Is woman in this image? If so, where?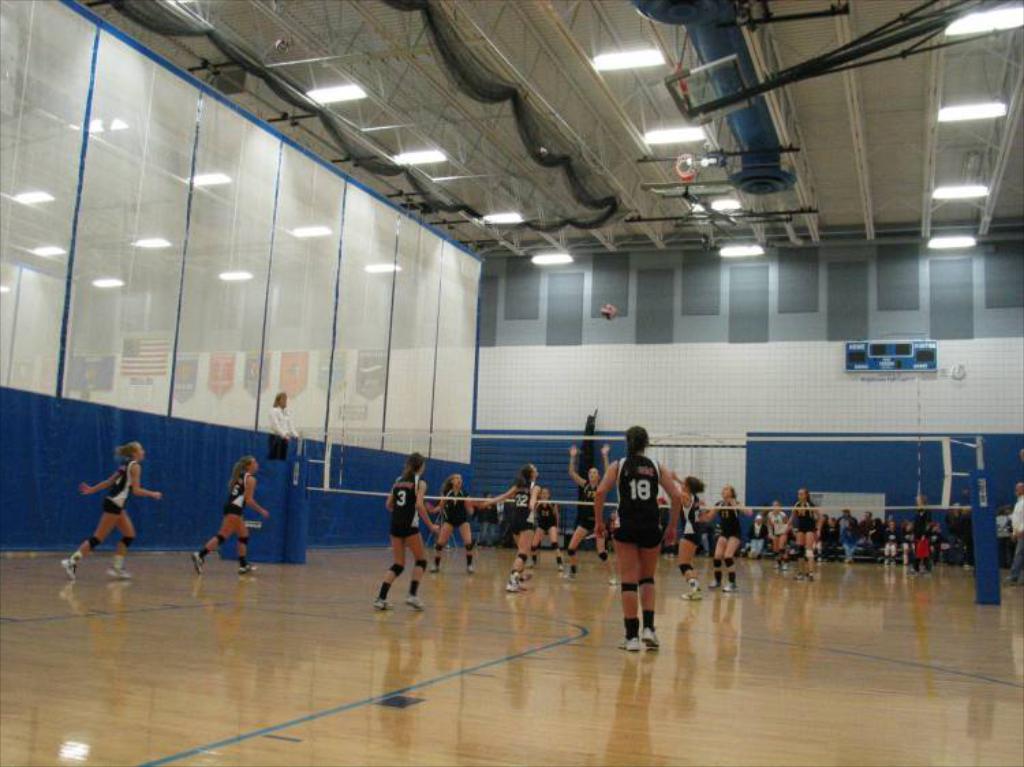
Yes, at bbox=(666, 465, 702, 602).
